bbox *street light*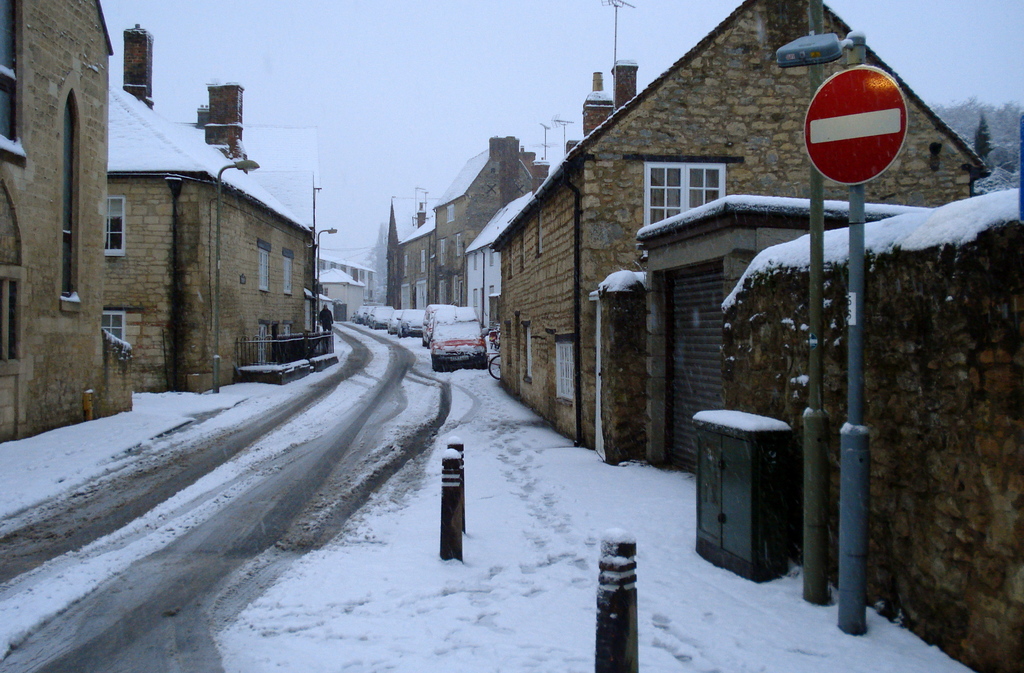
bbox(768, 29, 869, 635)
